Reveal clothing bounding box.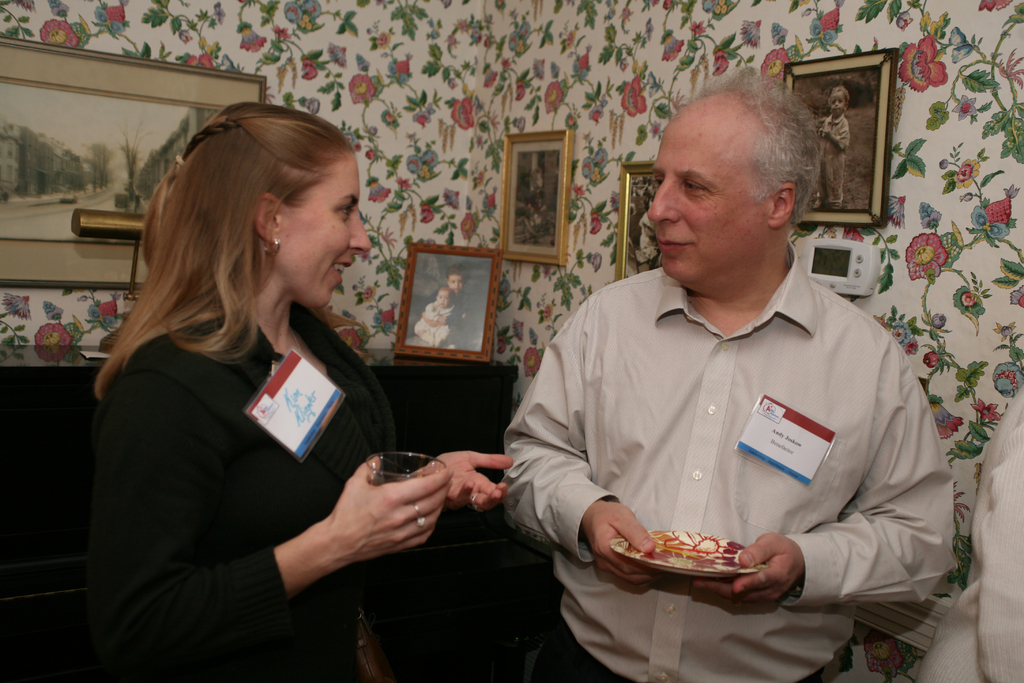
Revealed: [76, 290, 440, 682].
